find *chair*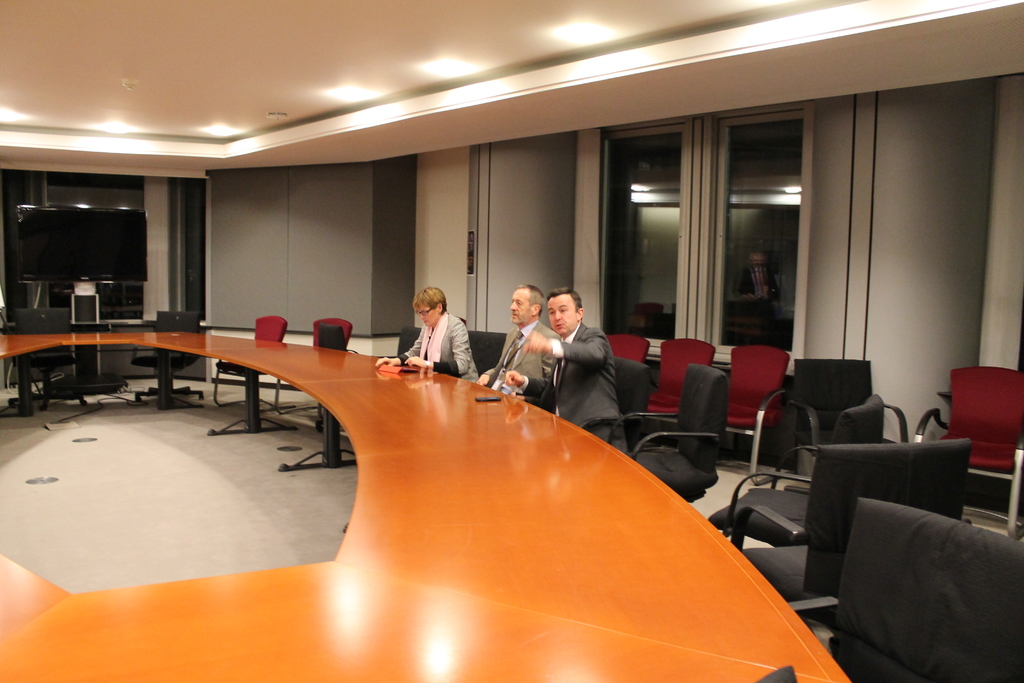
l=719, t=343, r=785, b=473
